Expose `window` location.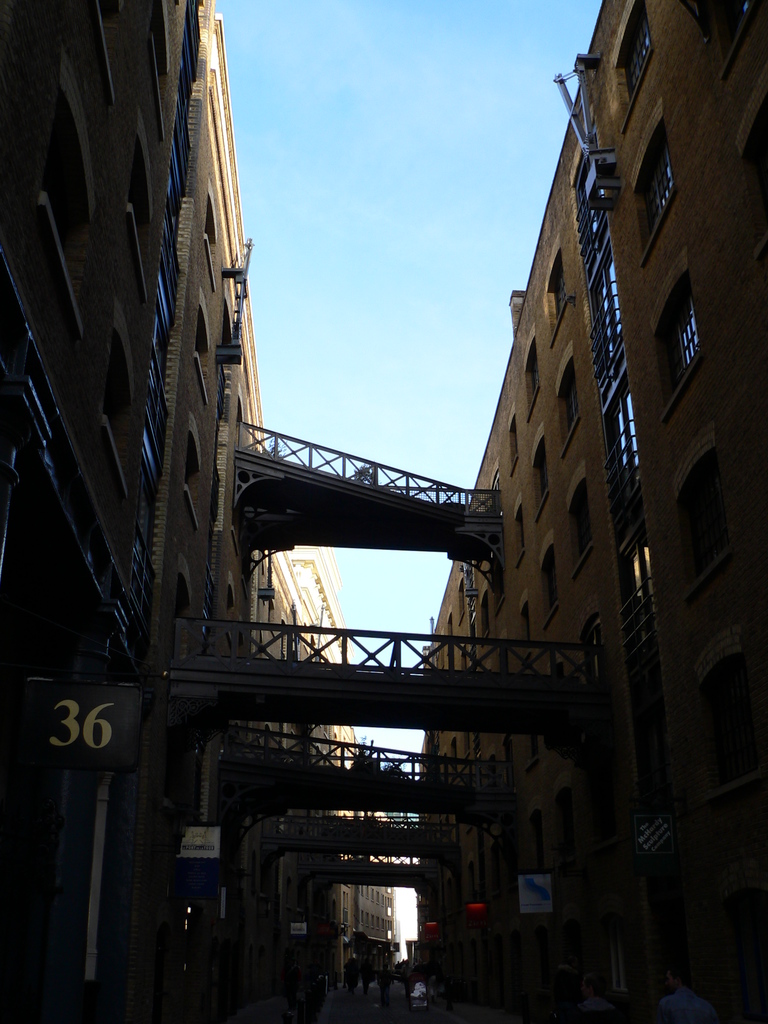
Exposed at {"x1": 684, "y1": 0, "x2": 755, "y2": 67}.
